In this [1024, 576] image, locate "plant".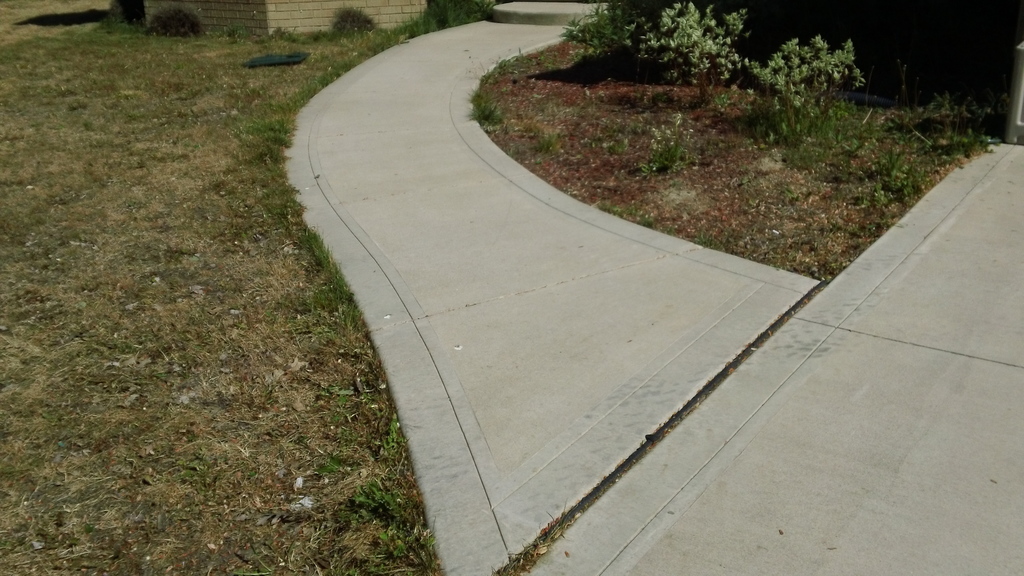
Bounding box: <bbox>335, 6, 374, 38</bbox>.
